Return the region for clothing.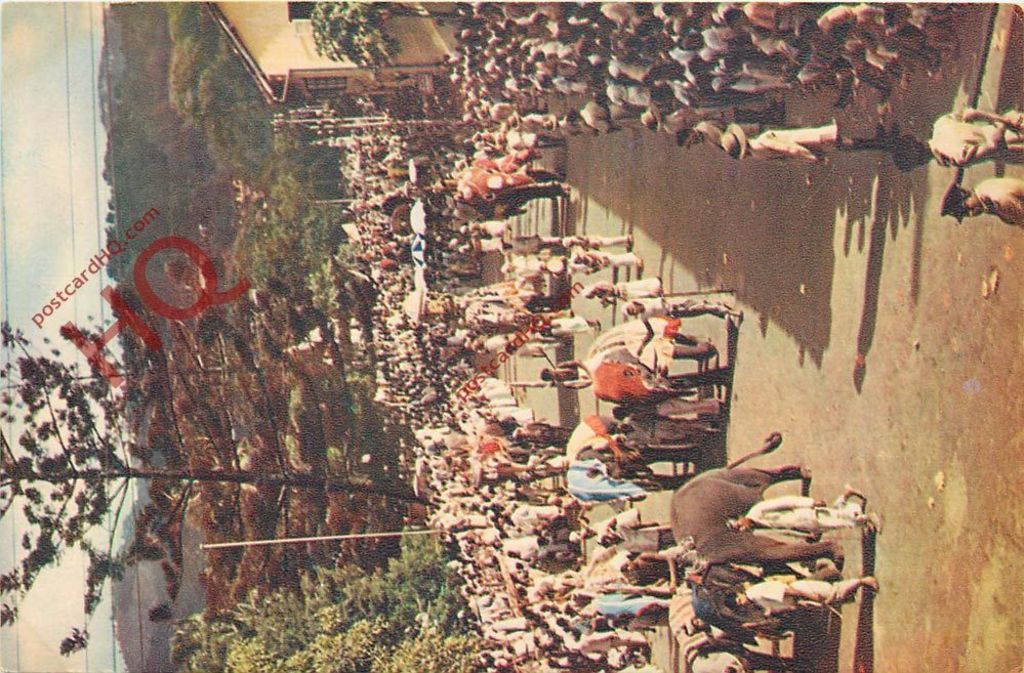
[978,176,1023,221].
